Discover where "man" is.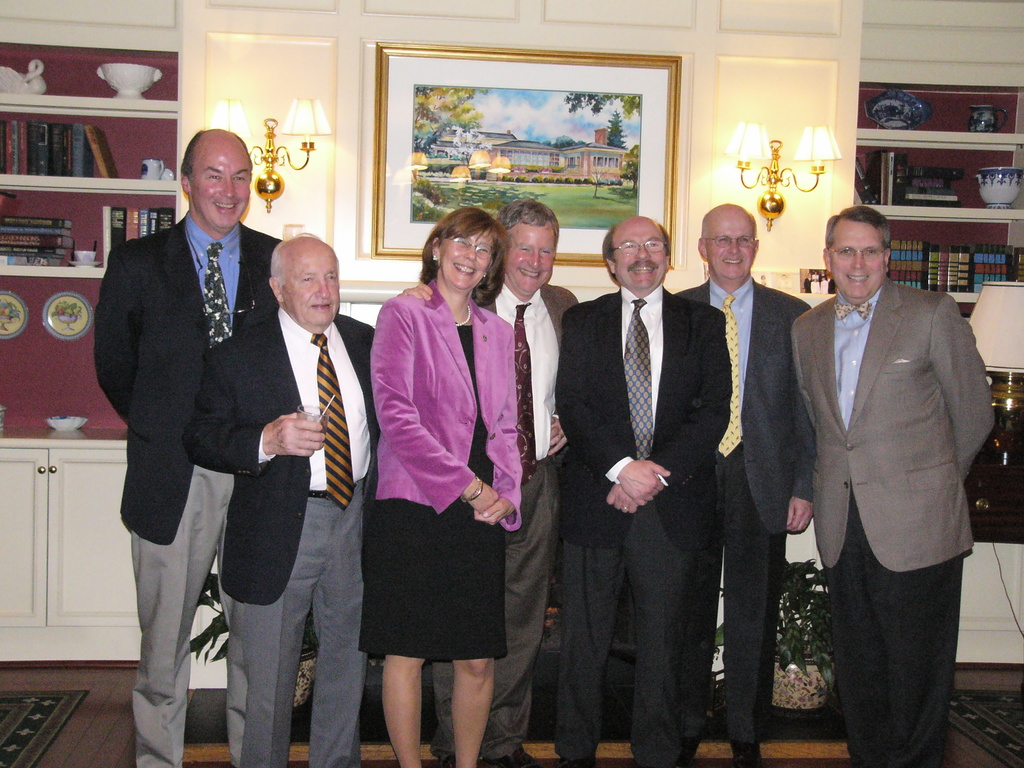
Discovered at pyautogui.locateOnScreen(399, 200, 579, 767).
